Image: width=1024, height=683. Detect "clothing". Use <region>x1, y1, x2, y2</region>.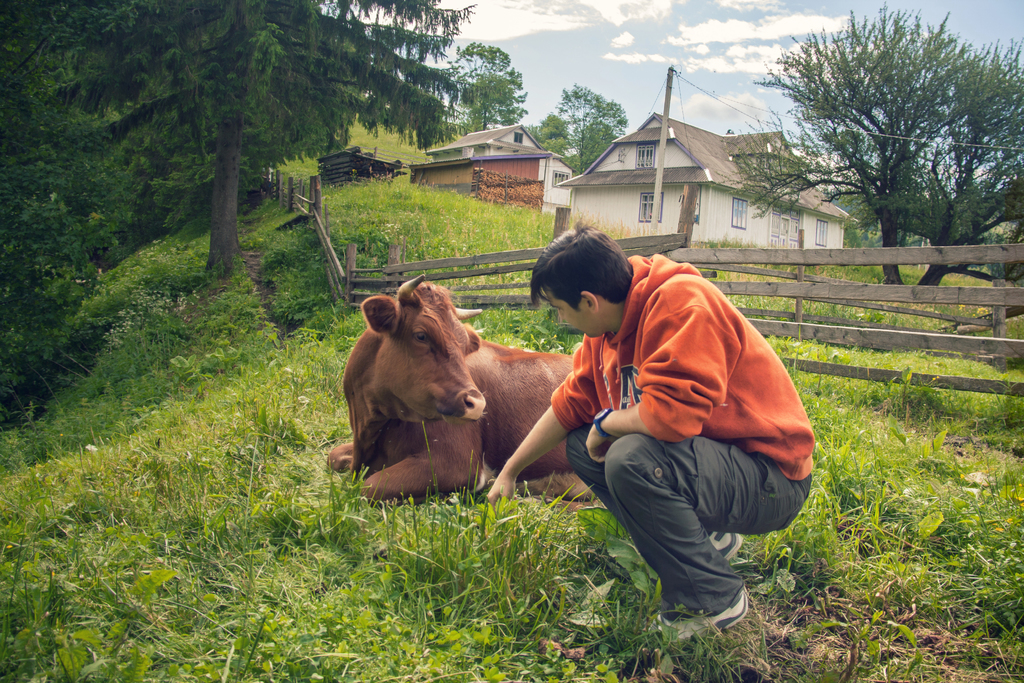
<region>545, 243, 806, 604</region>.
